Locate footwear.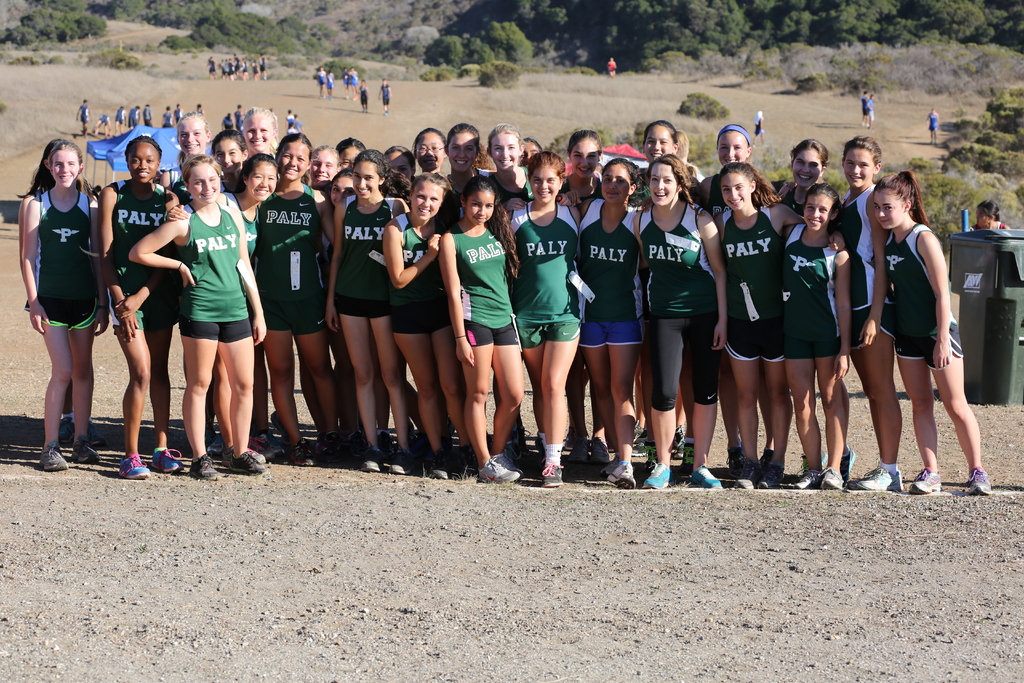
Bounding box: <box>117,454,148,478</box>.
